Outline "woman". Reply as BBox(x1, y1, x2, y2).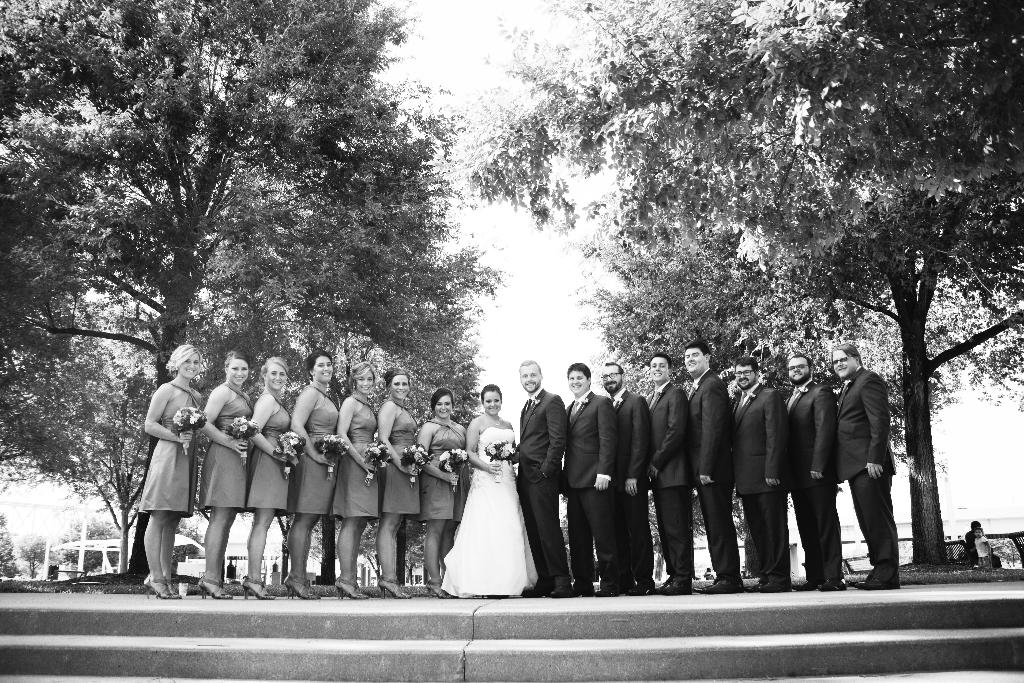
BBox(442, 400, 538, 596).
